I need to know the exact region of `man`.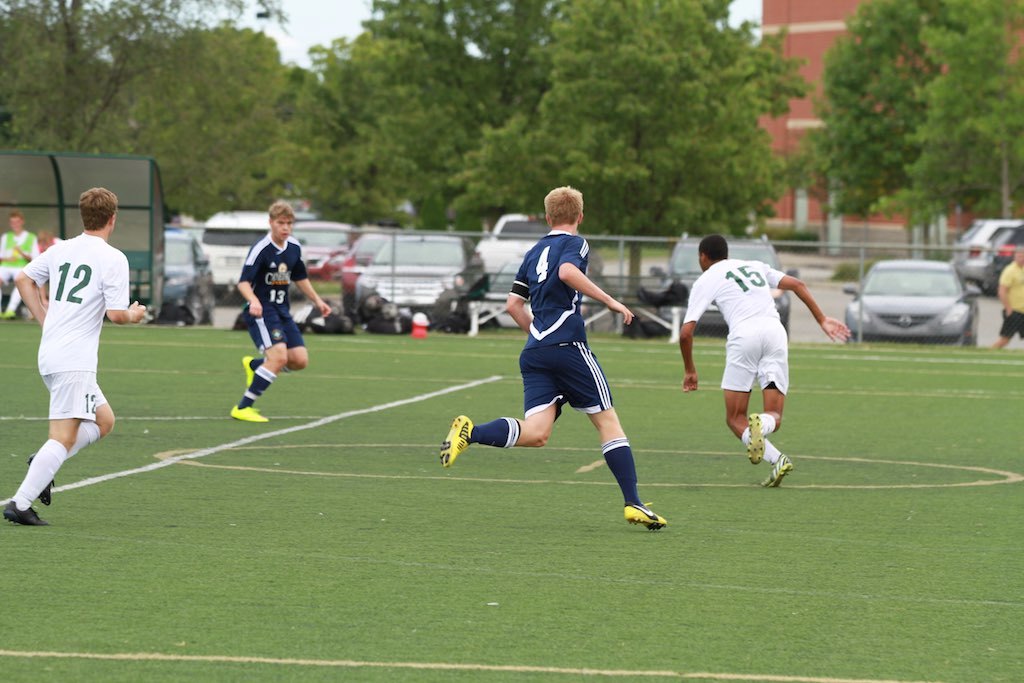
Region: [left=438, top=188, right=670, bottom=529].
